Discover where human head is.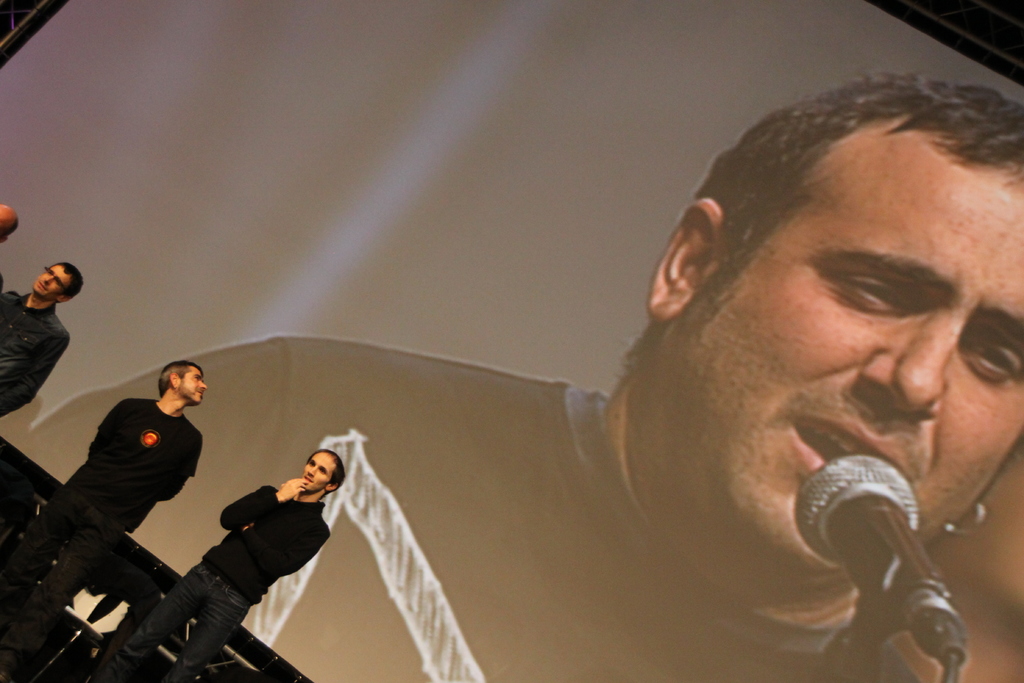
Discovered at box=[155, 358, 207, 407].
